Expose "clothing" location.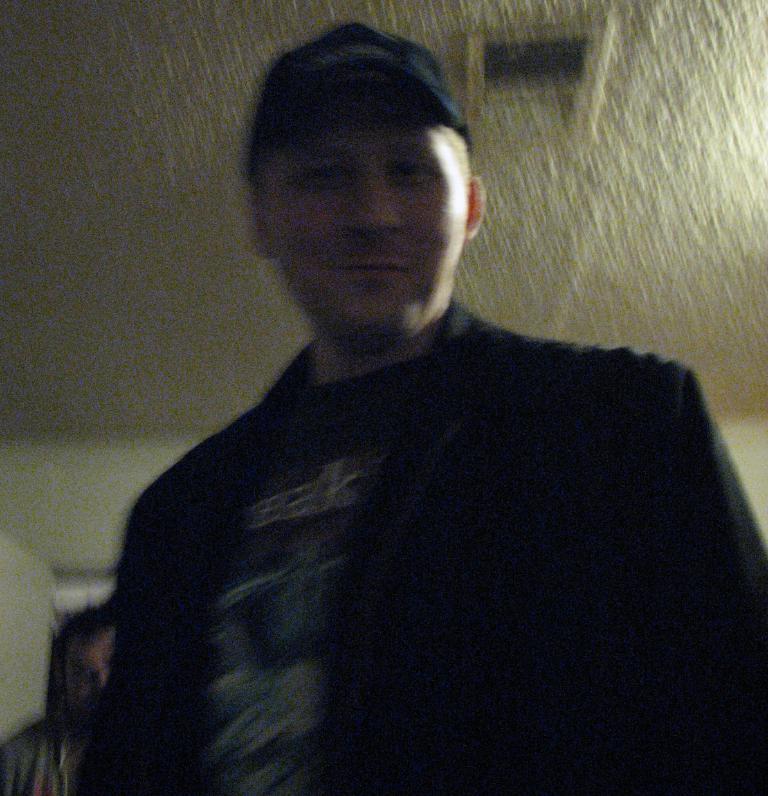
Exposed at 59:336:765:794.
